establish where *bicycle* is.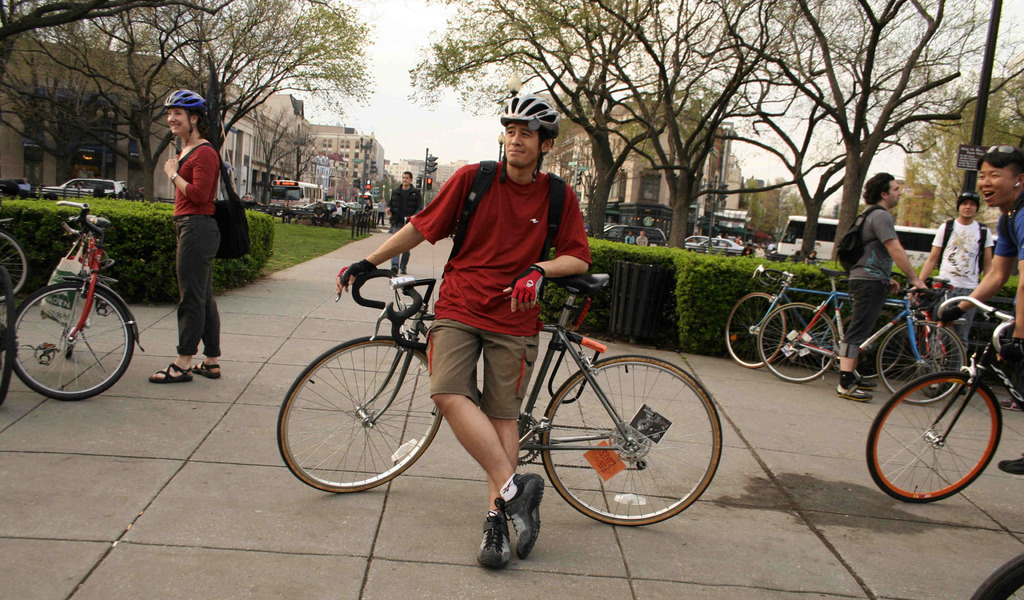
Established at region(726, 266, 906, 365).
